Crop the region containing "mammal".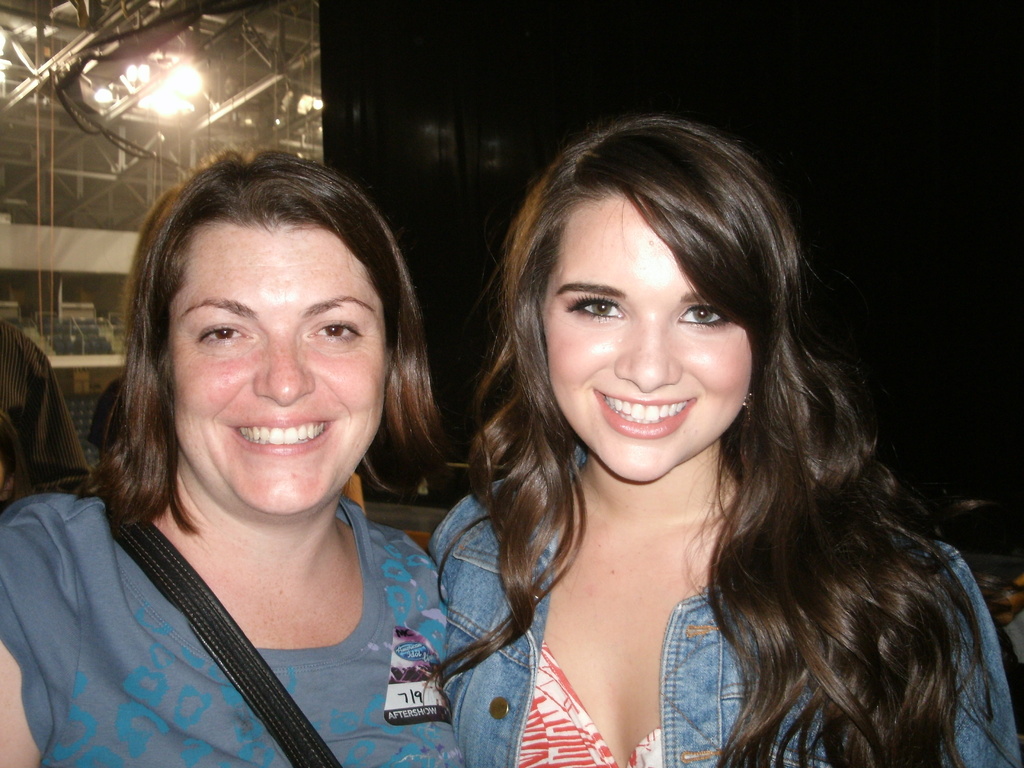
Crop region: Rect(424, 114, 1017, 767).
